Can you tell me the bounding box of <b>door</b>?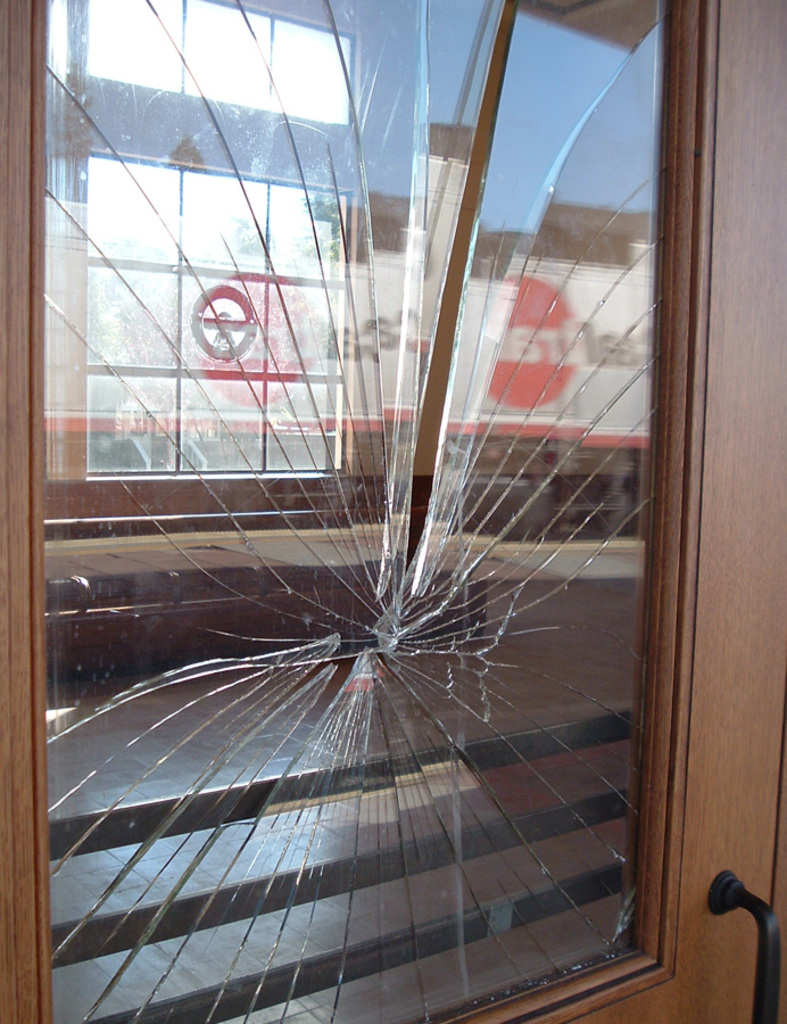
box=[0, 0, 786, 1023].
